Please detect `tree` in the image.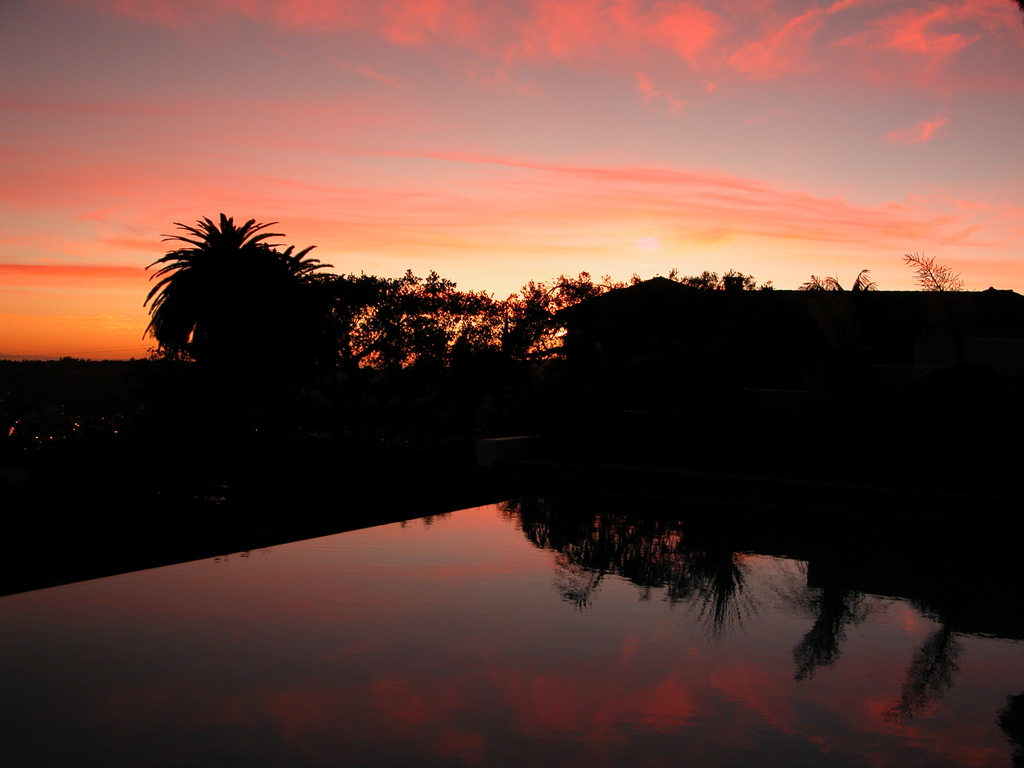
select_region(492, 268, 561, 373).
